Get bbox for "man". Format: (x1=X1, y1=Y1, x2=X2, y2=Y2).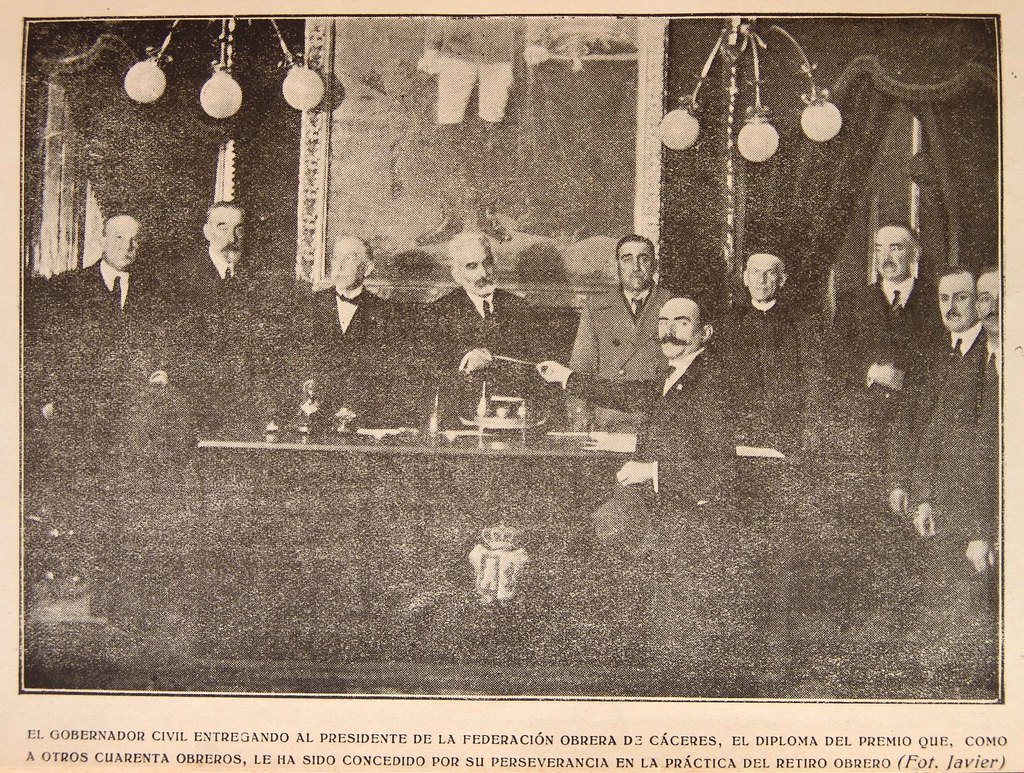
(x1=566, y1=232, x2=674, y2=430).
